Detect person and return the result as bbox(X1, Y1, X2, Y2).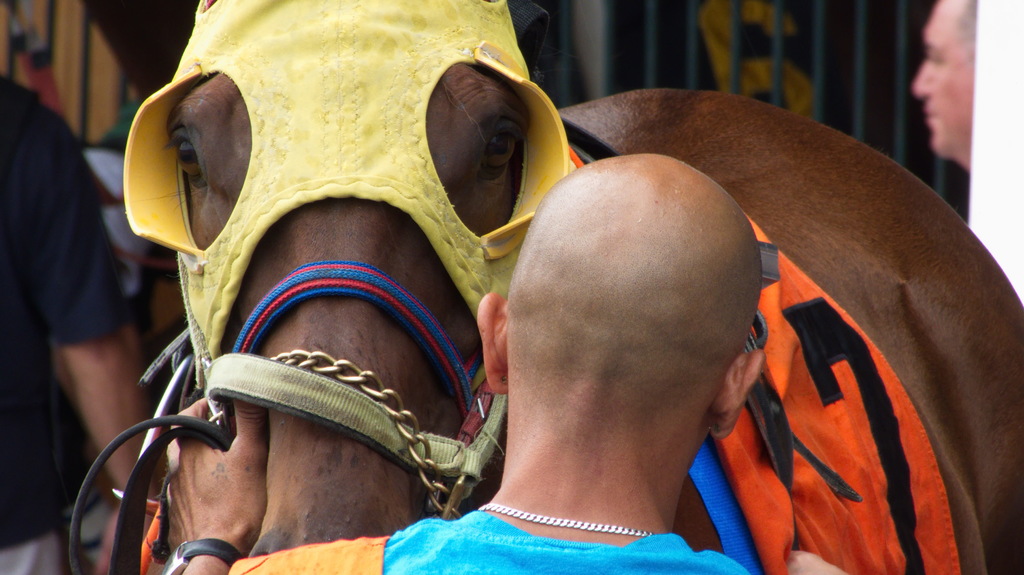
bbox(913, 1, 972, 180).
